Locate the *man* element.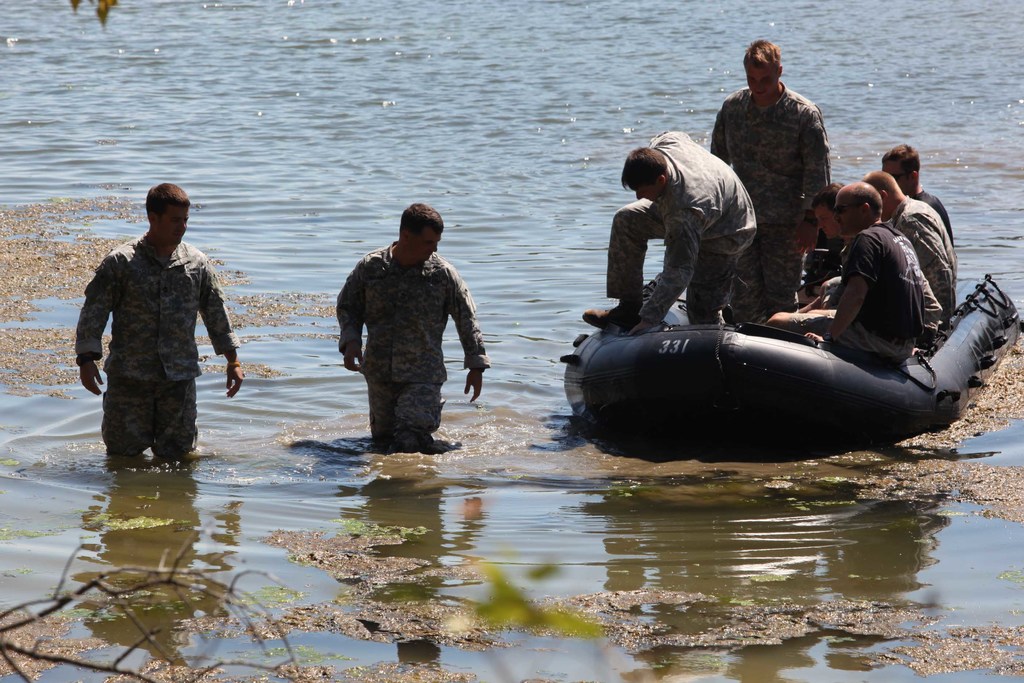
Element bbox: box(72, 181, 243, 459).
